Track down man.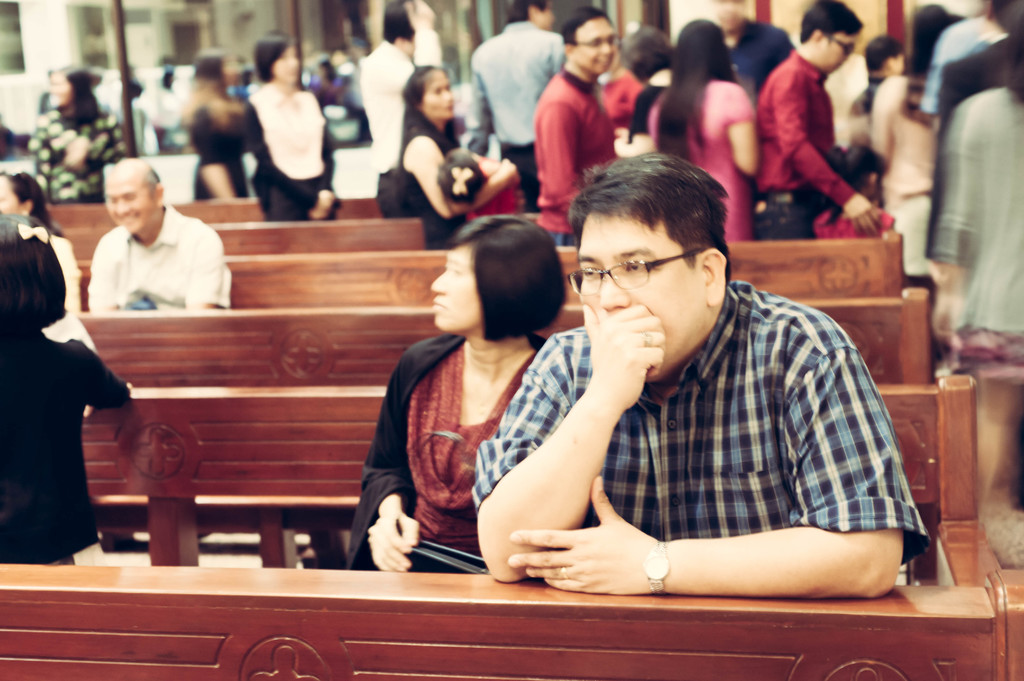
Tracked to box(86, 158, 232, 308).
